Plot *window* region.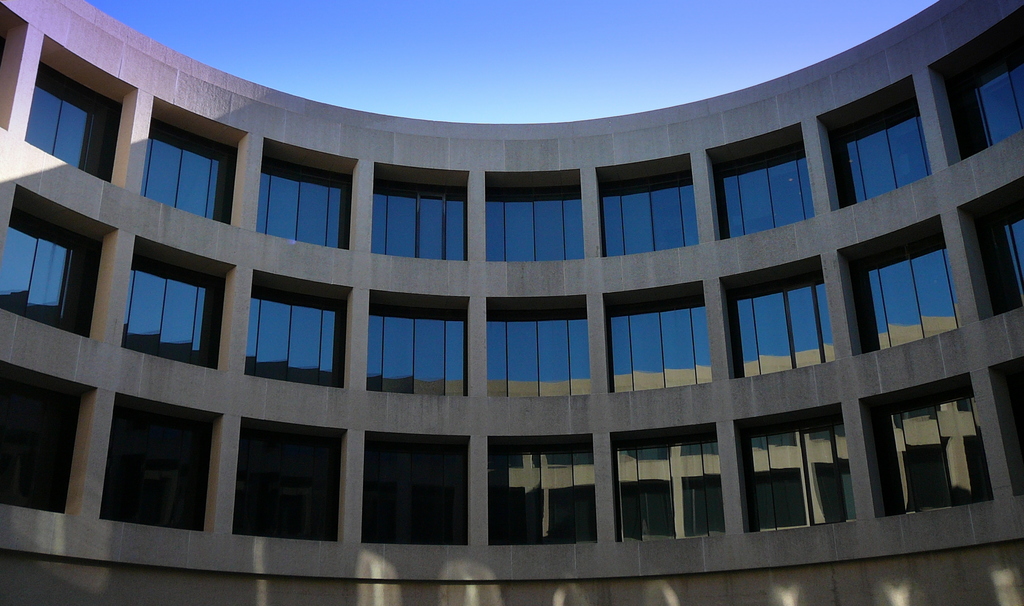
Plotted at bbox=[118, 396, 220, 529].
